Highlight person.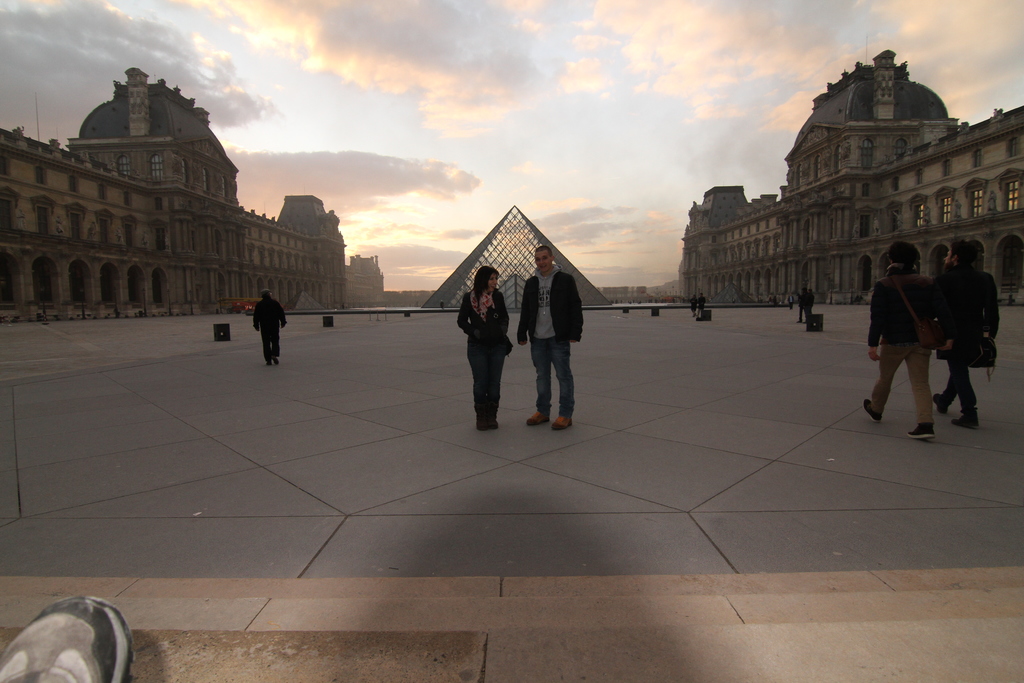
Highlighted region: rect(698, 290, 706, 315).
